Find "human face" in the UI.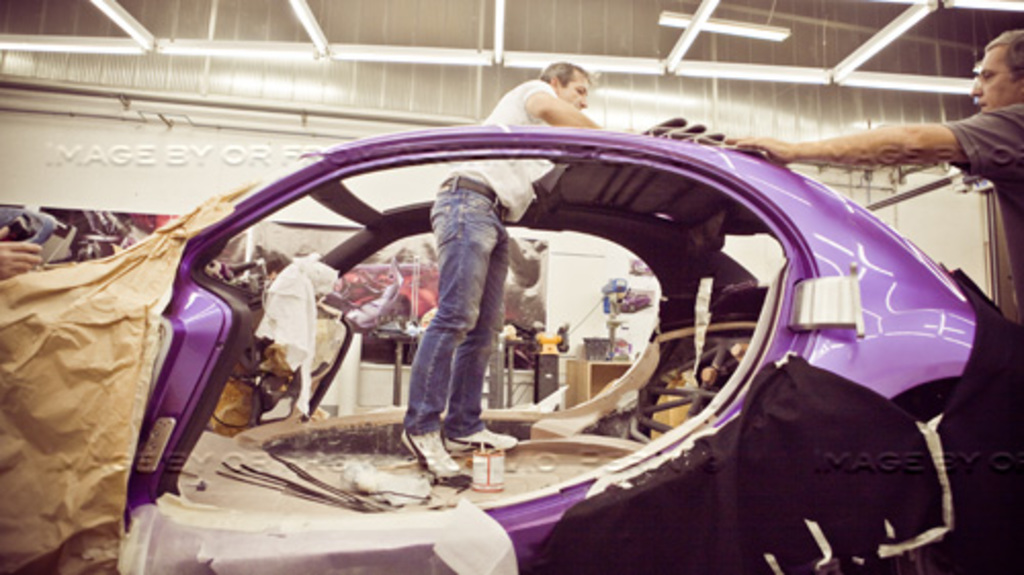
UI element at bbox=(561, 65, 588, 113).
